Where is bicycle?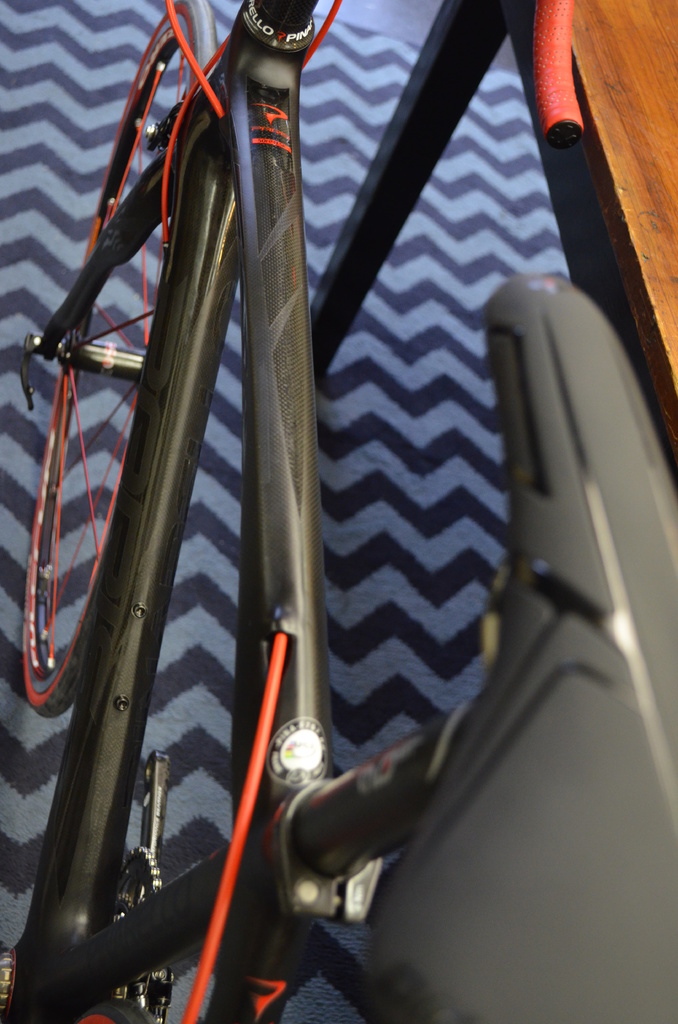
select_region(0, 0, 573, 1015).
